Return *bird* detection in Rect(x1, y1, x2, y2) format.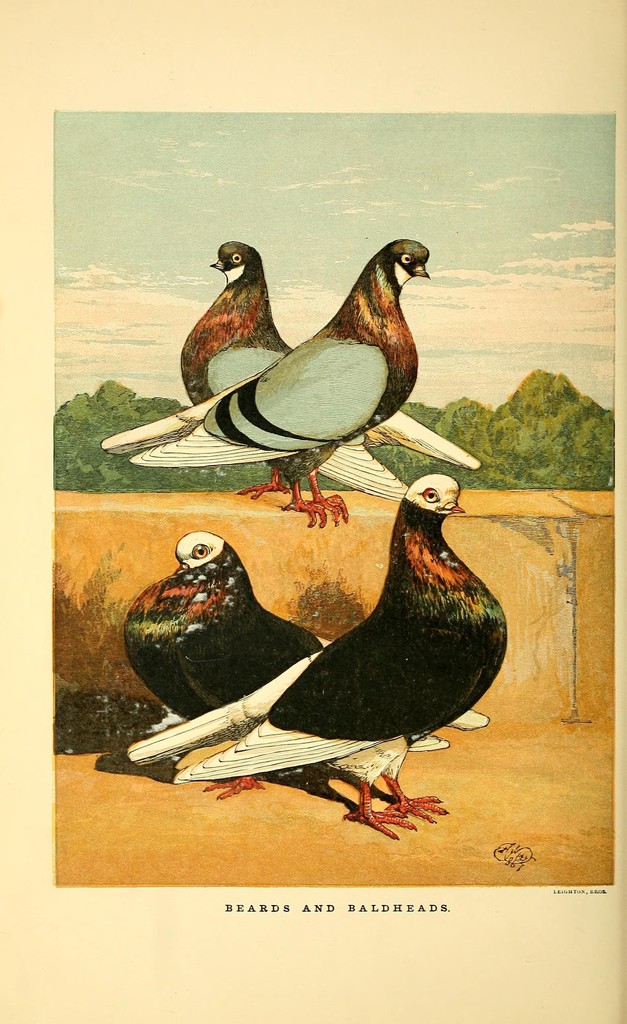
Rect(126, 535, 494, 804).
